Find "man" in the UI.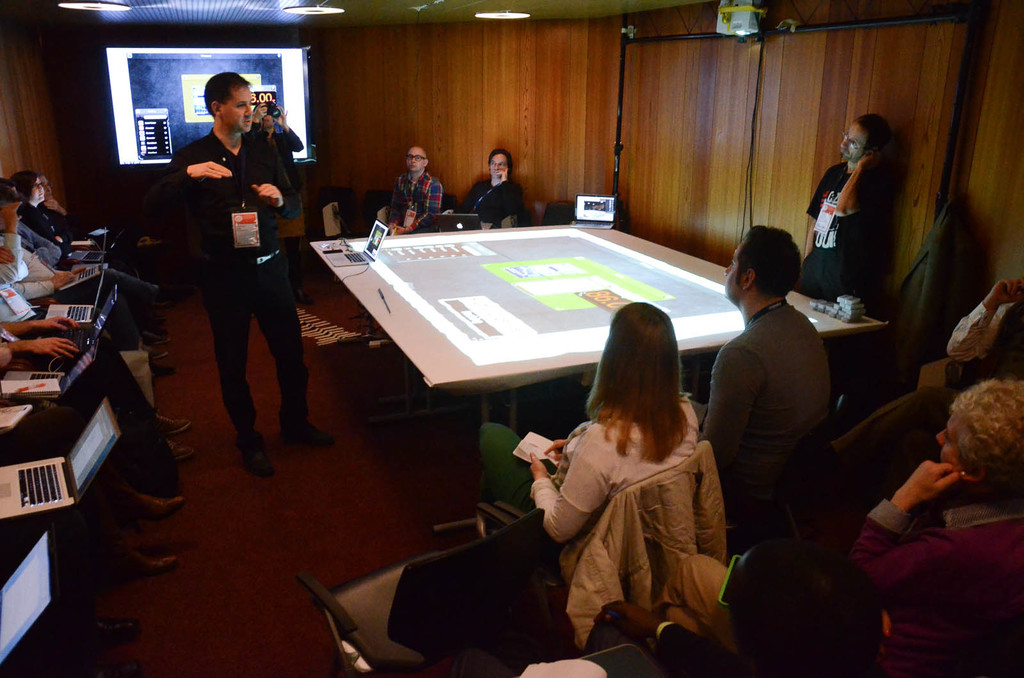
UI element at 0/171/166/330.
